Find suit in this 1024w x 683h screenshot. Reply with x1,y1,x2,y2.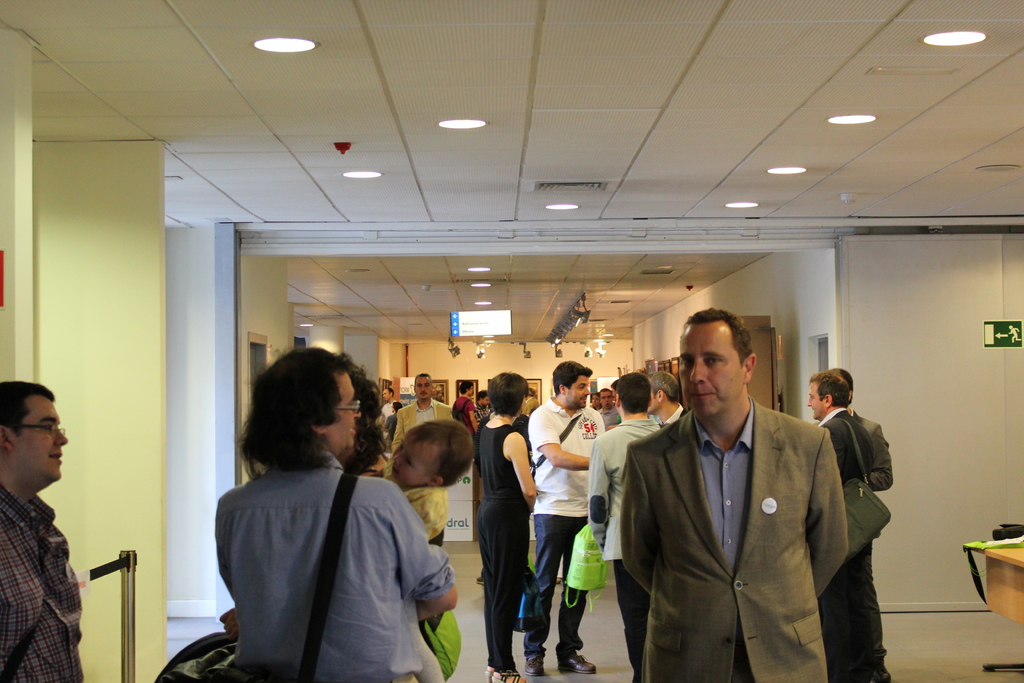
618,393,851,682.
